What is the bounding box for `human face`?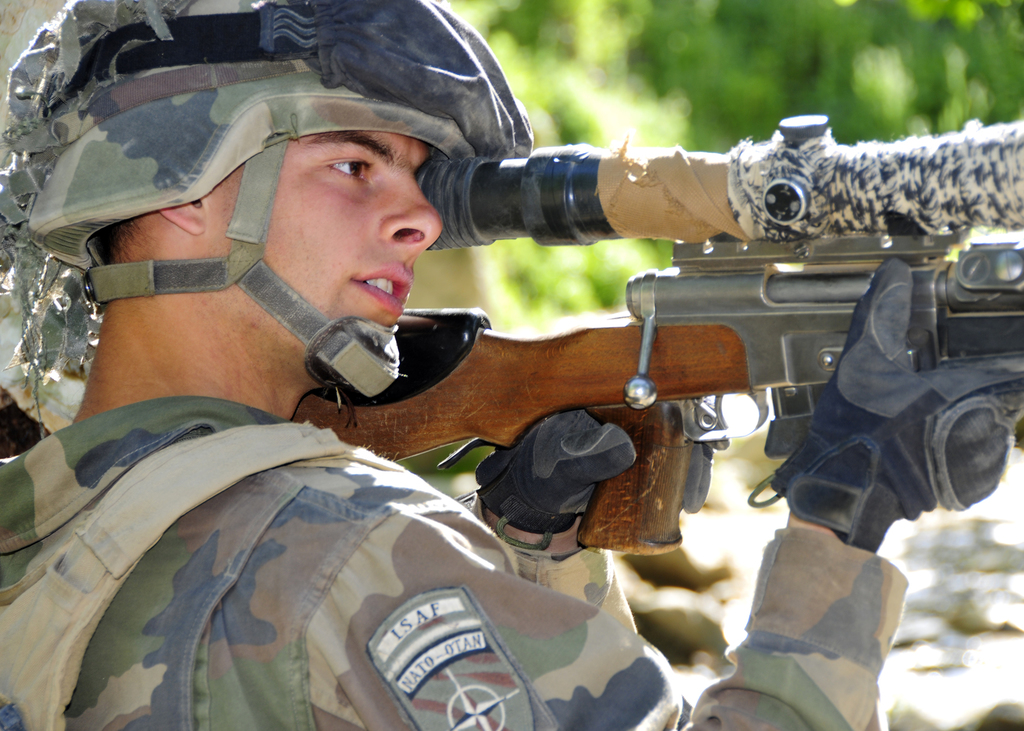
Rect(200, 134, 440, 383).
